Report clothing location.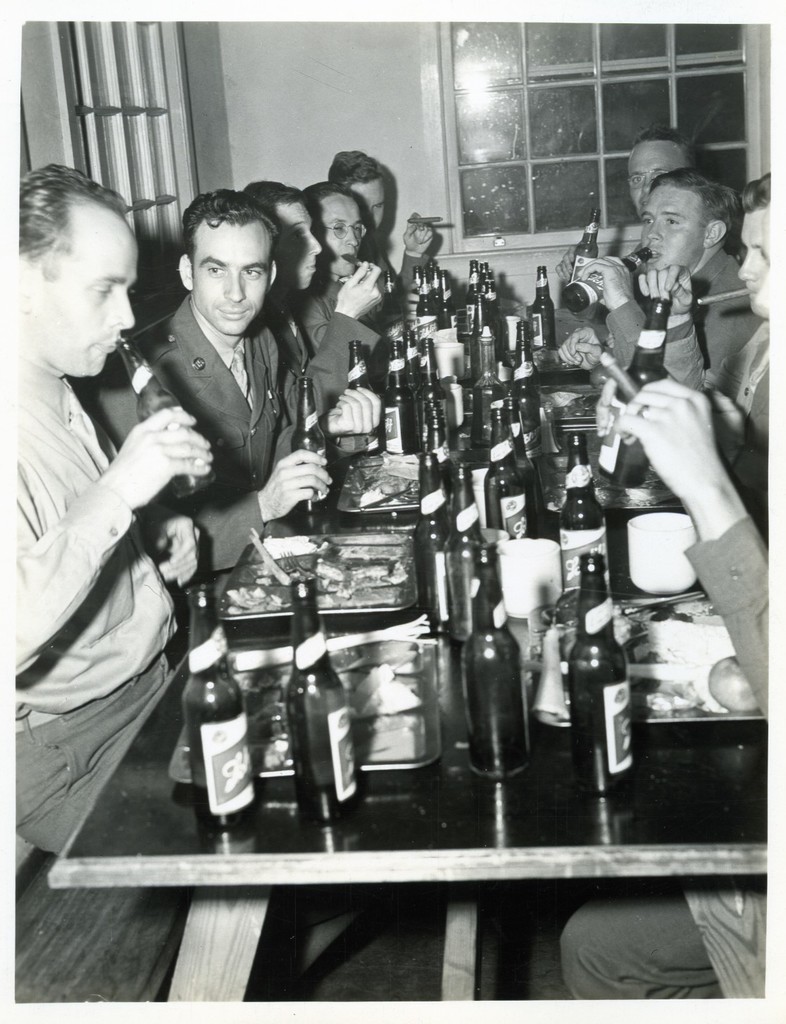
Report: {"x1": 5, "y1": 332, "x2": 173, "y2": 871}.
